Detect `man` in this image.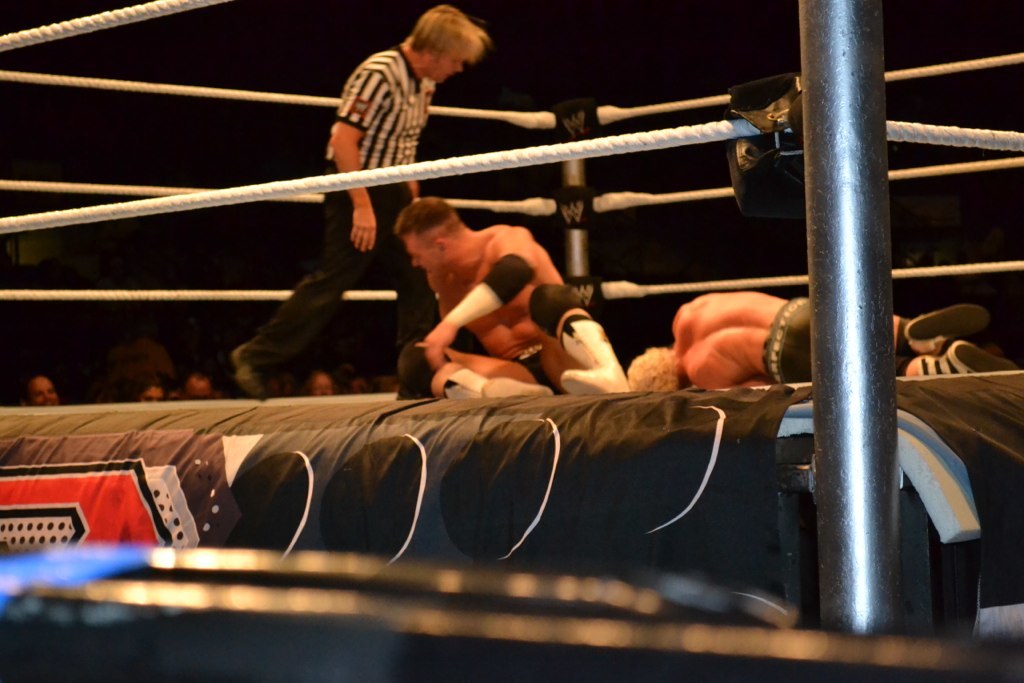
Detection: bbox=(17, 373, 61, 408).
